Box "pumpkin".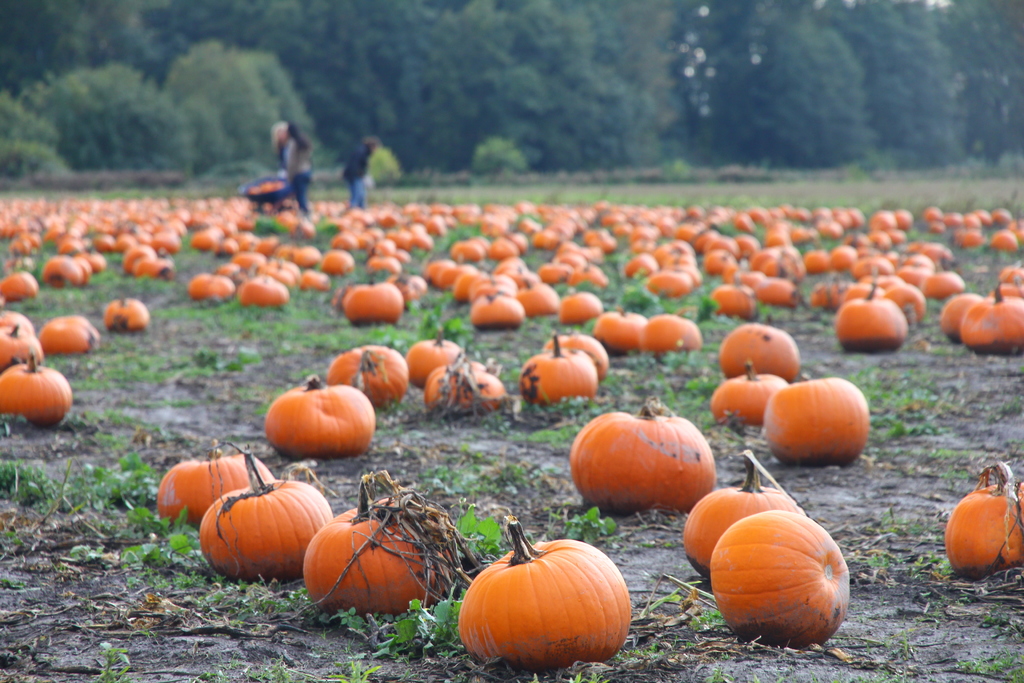
select_region(303, 473, 455, 620).
